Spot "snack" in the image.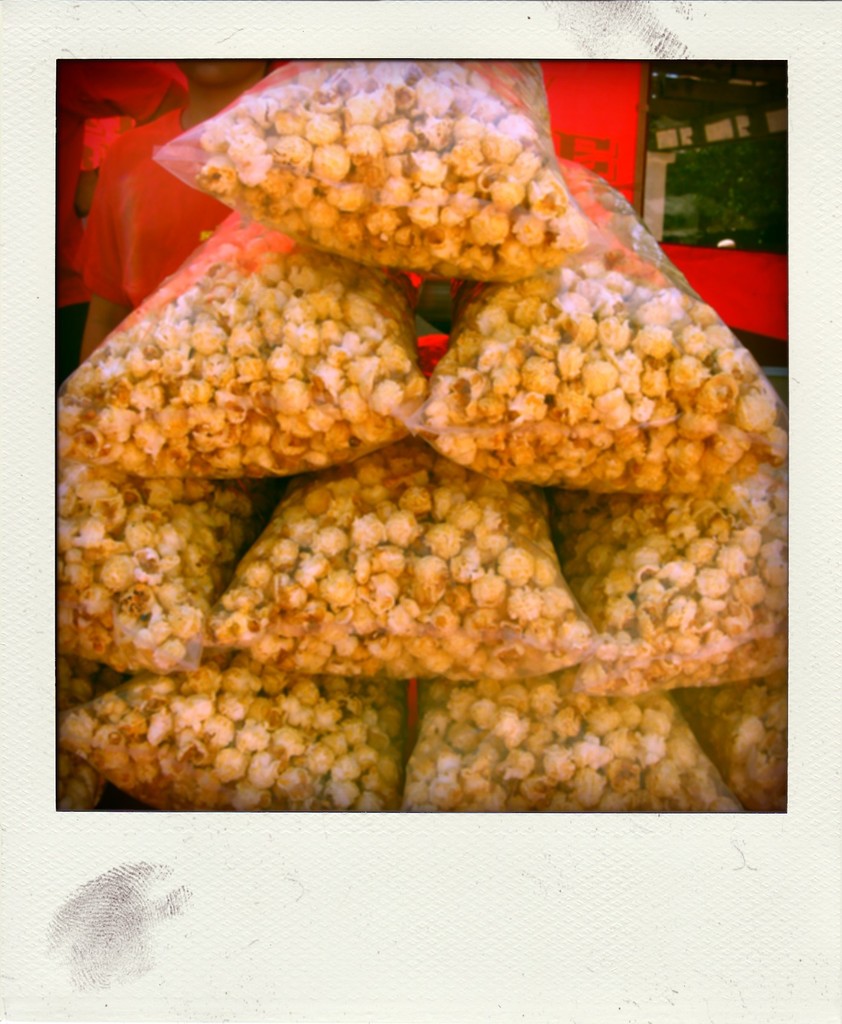
"snack" found at left=58, top=679, right=402, bottom=812.
